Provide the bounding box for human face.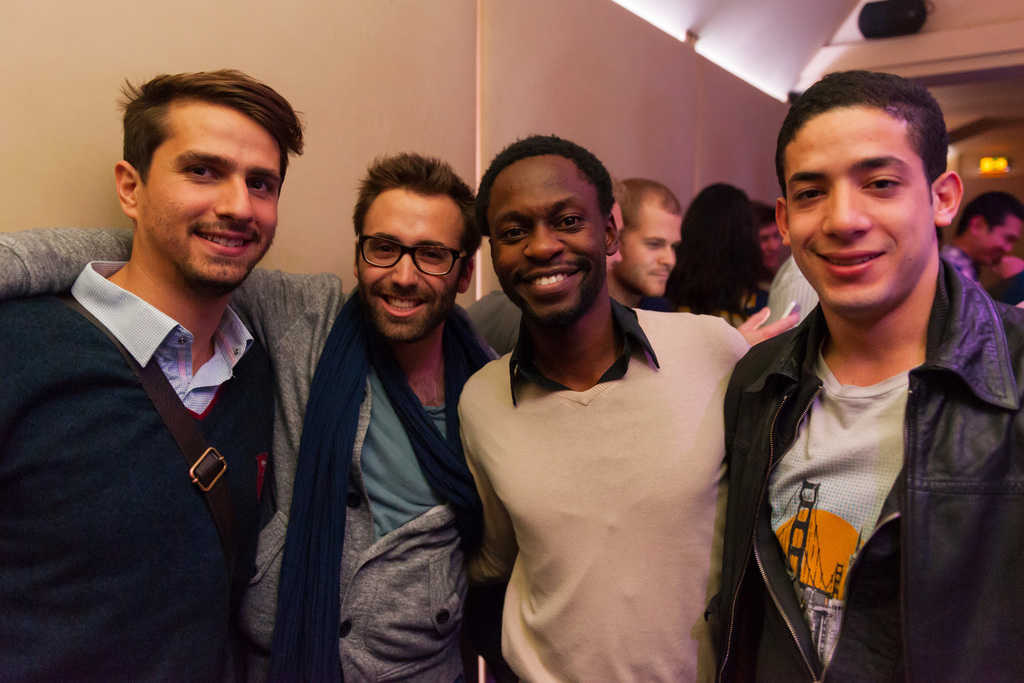
{"x1": 787, "y1": 106, "x2": 929, "y2": 317}.
